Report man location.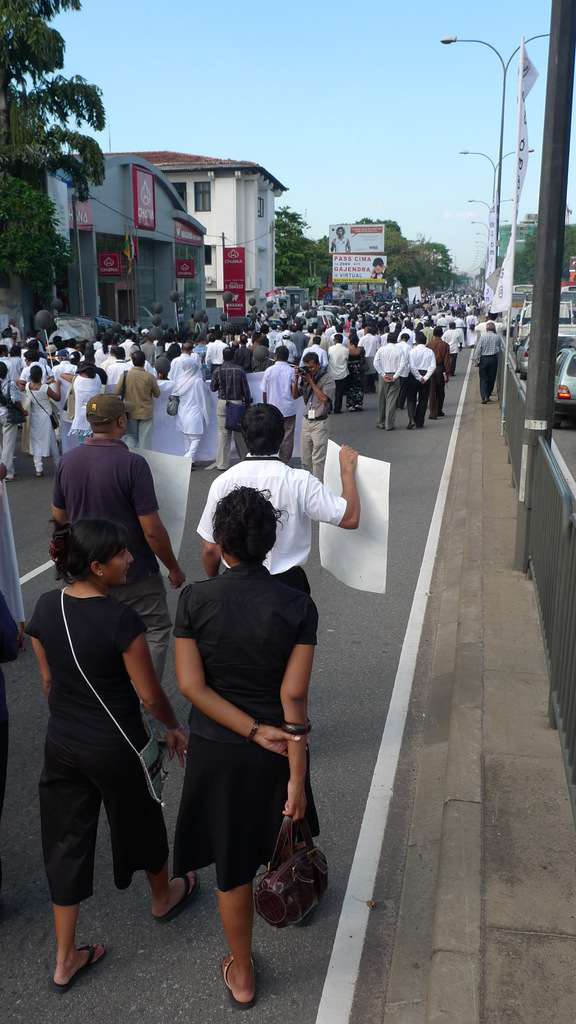
Report: locate(29, 373, 204, 993).
